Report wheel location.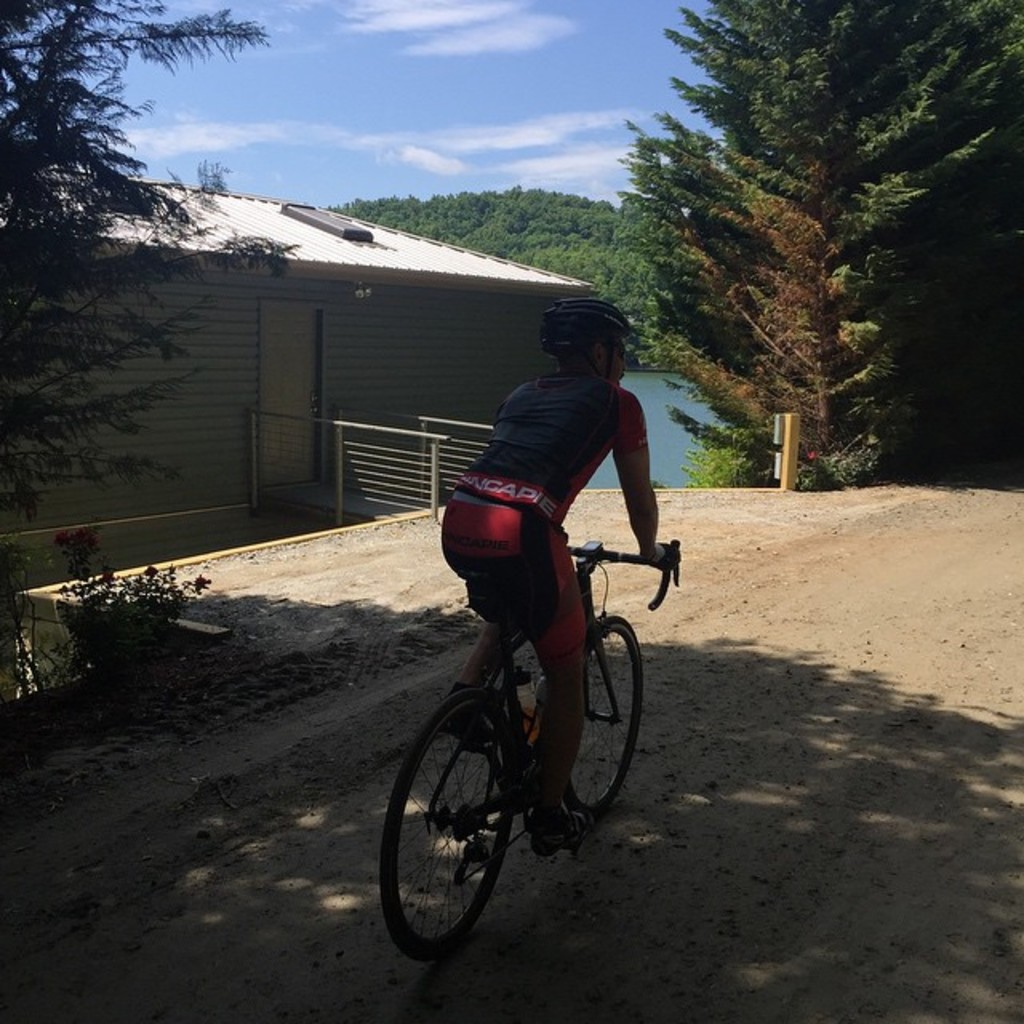
Report: bbox=(392, 694, 539, 960).
